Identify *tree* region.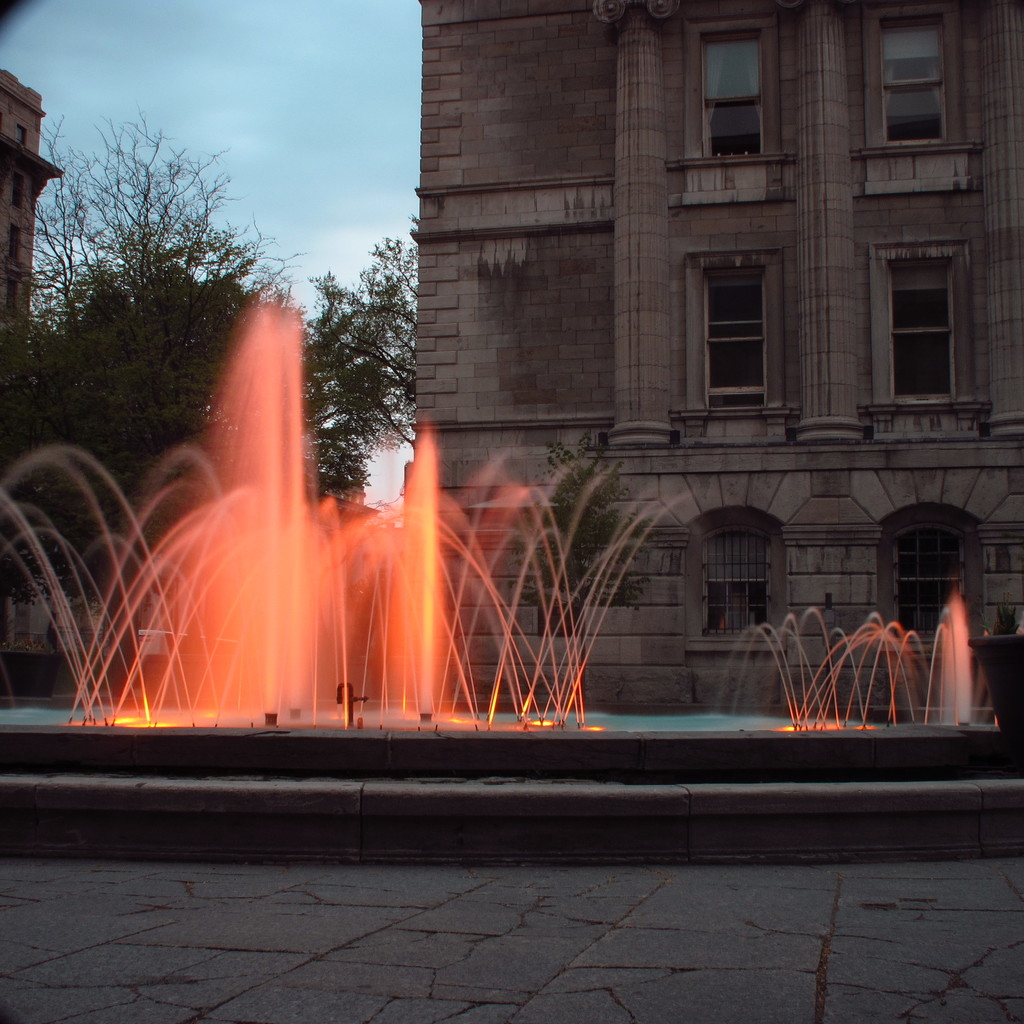
Region: [x1=0, y1=99, x2=420, y2=609].
